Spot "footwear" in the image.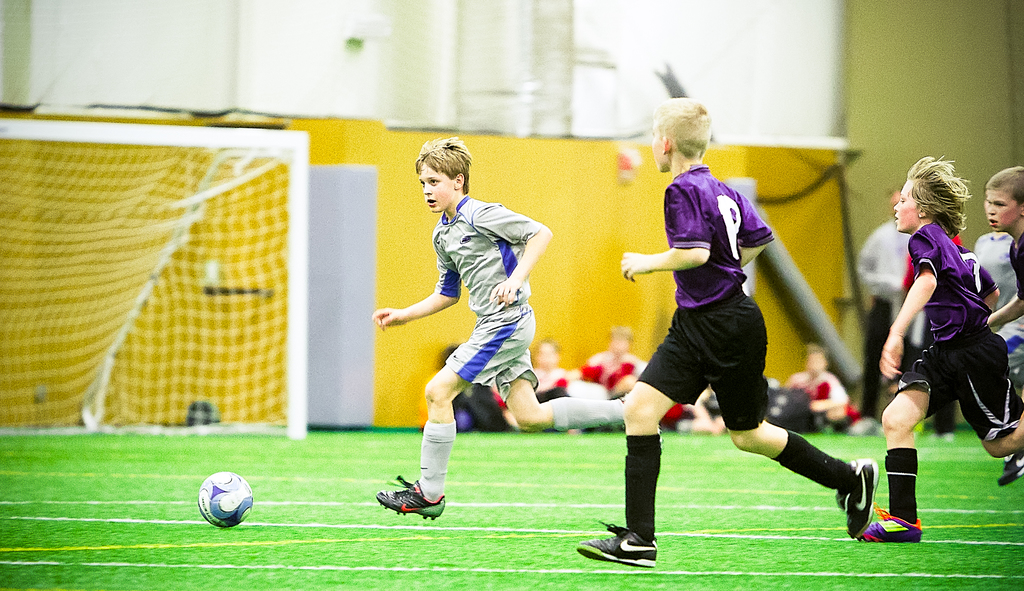
"footwear" found at box(860, 508, 924, 542).
